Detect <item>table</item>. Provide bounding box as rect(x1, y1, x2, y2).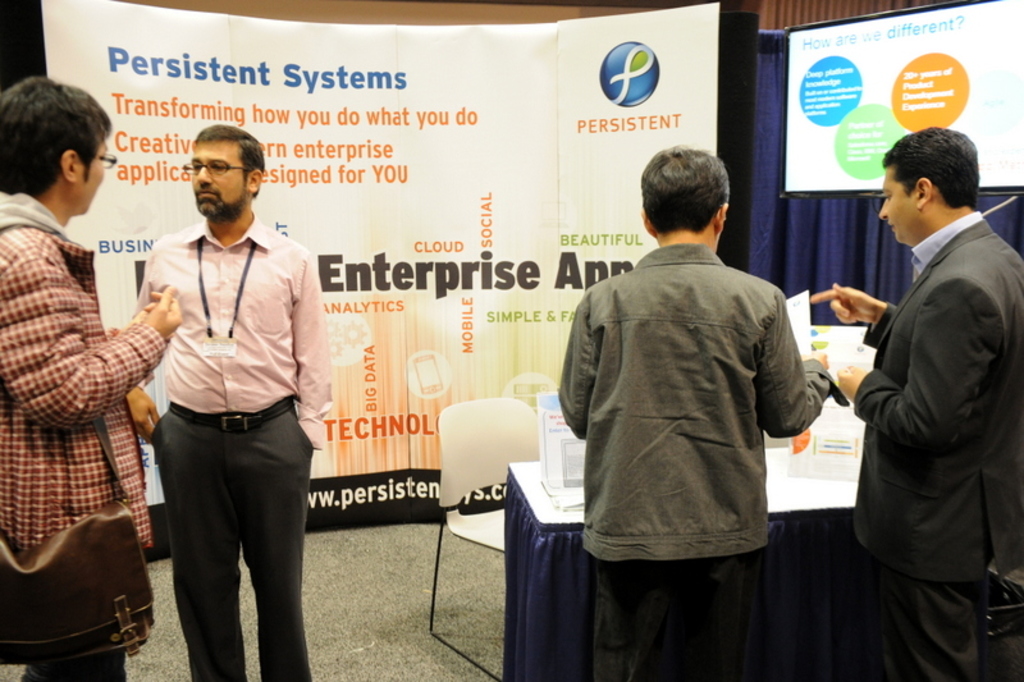
rect(503, 459, 855, 681).
